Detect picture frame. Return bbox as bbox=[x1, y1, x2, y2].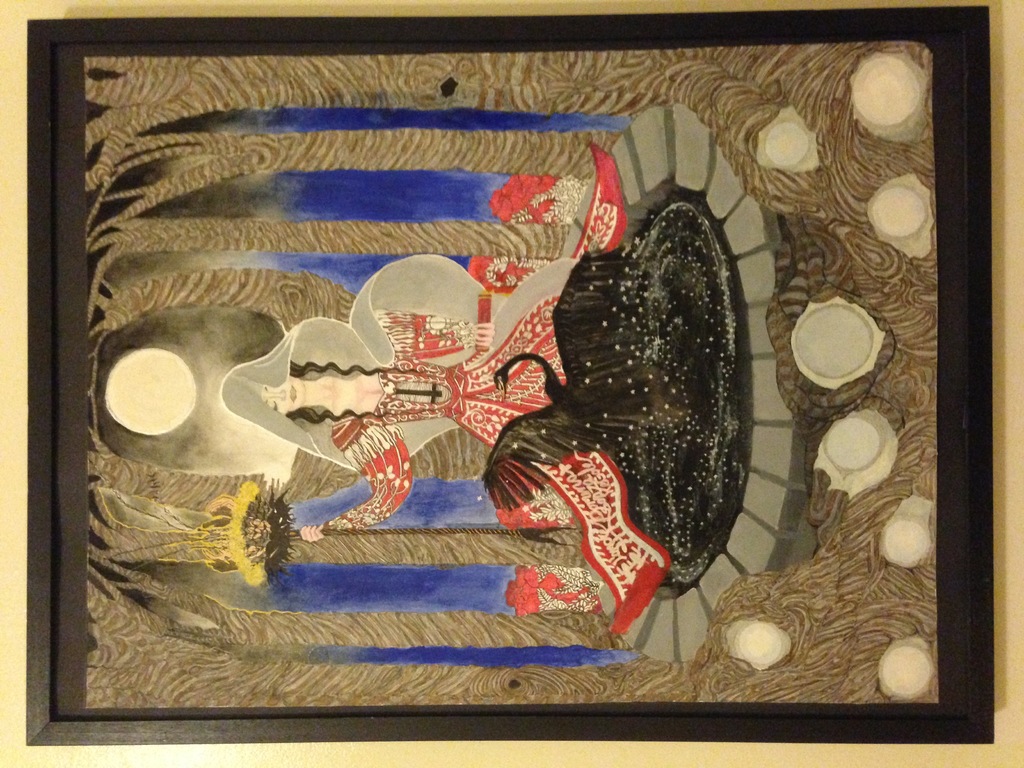
bbox=[0, 0, 975, 767].
